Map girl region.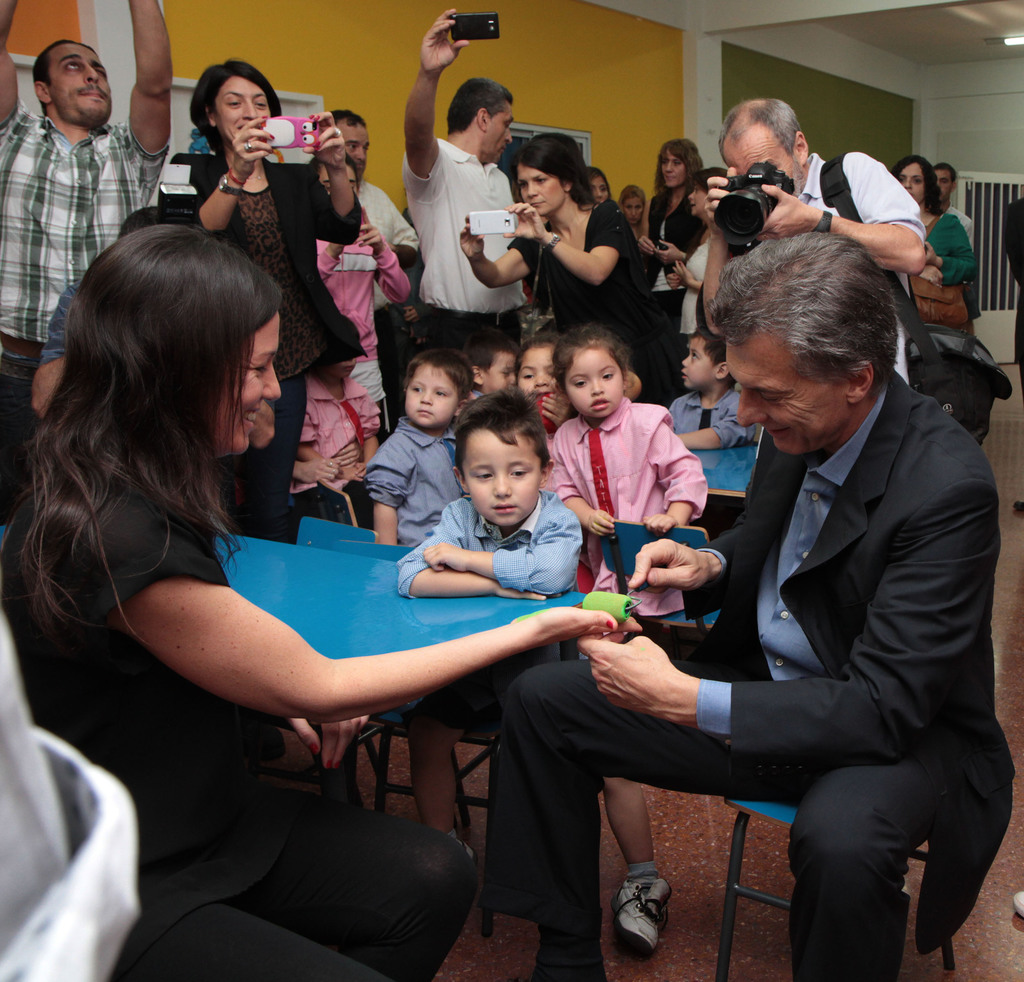
Mapped to Rect(314, 159, 410, 412).
